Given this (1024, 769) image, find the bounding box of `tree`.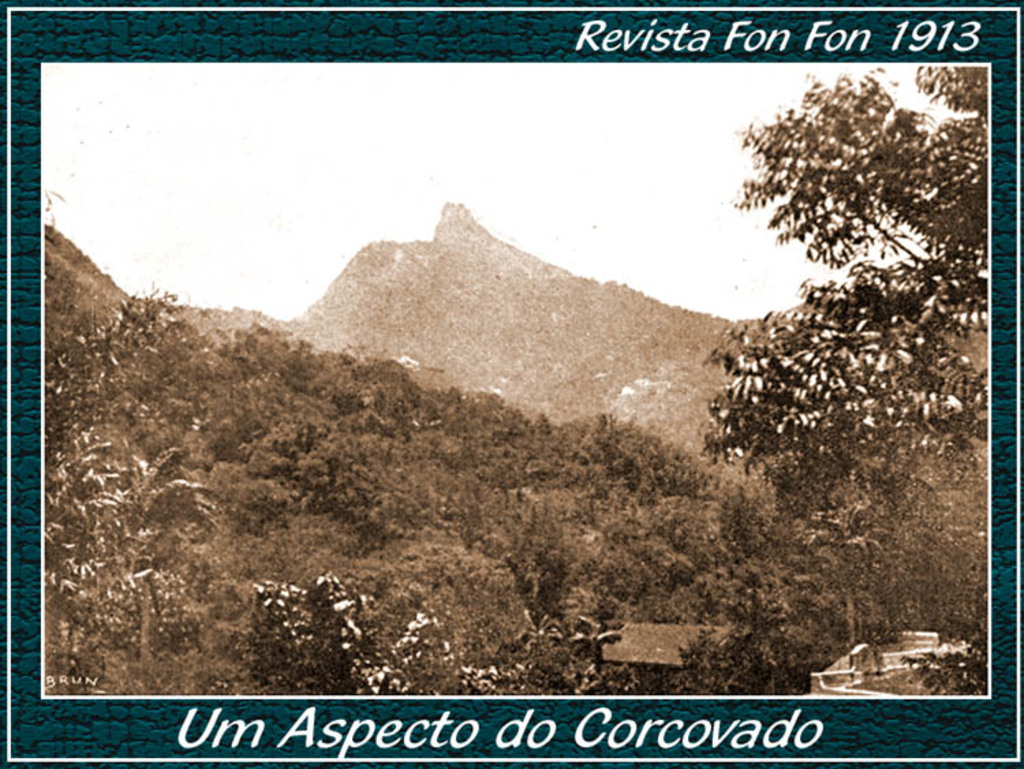
crop(692, 68, 997, 540).
